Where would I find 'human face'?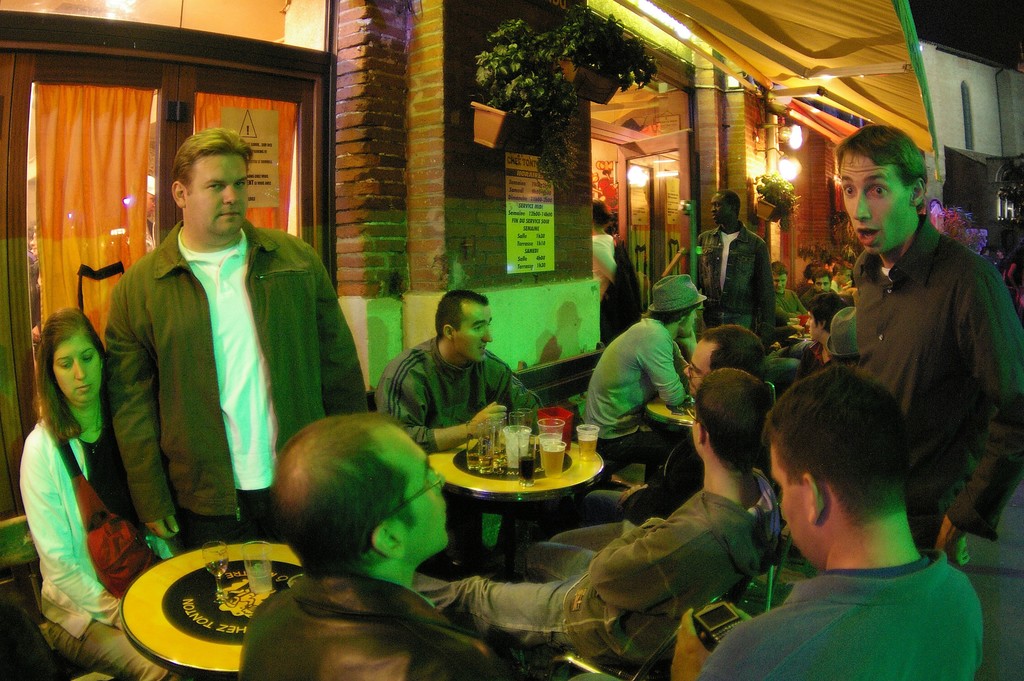
At <bbox>689, 407, 699, 450</bbox>.
